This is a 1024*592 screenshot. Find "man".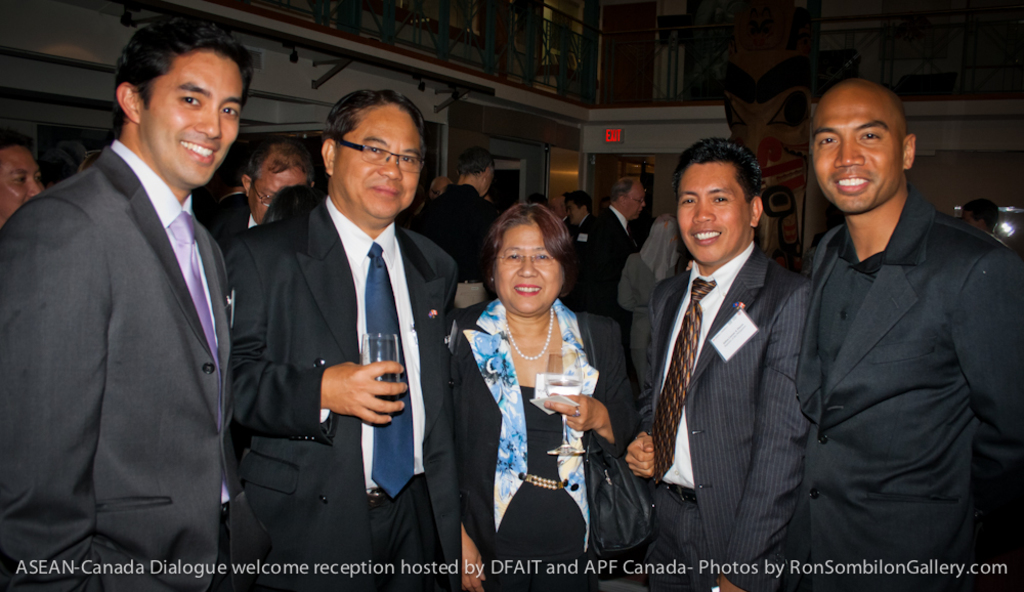
Bounding box: (left=802, top=73, right=1023, bottom=591).
